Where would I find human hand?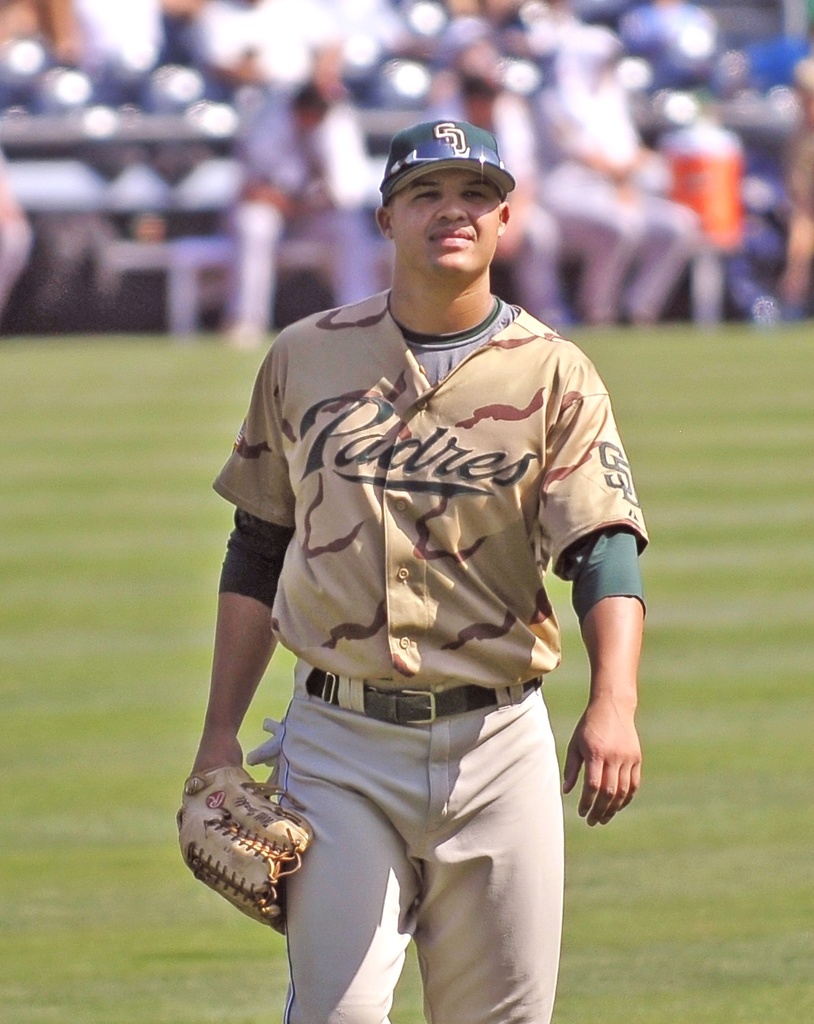
At {"x1": 581, "y1": 646, "x2": 646, "y2": 838}.
